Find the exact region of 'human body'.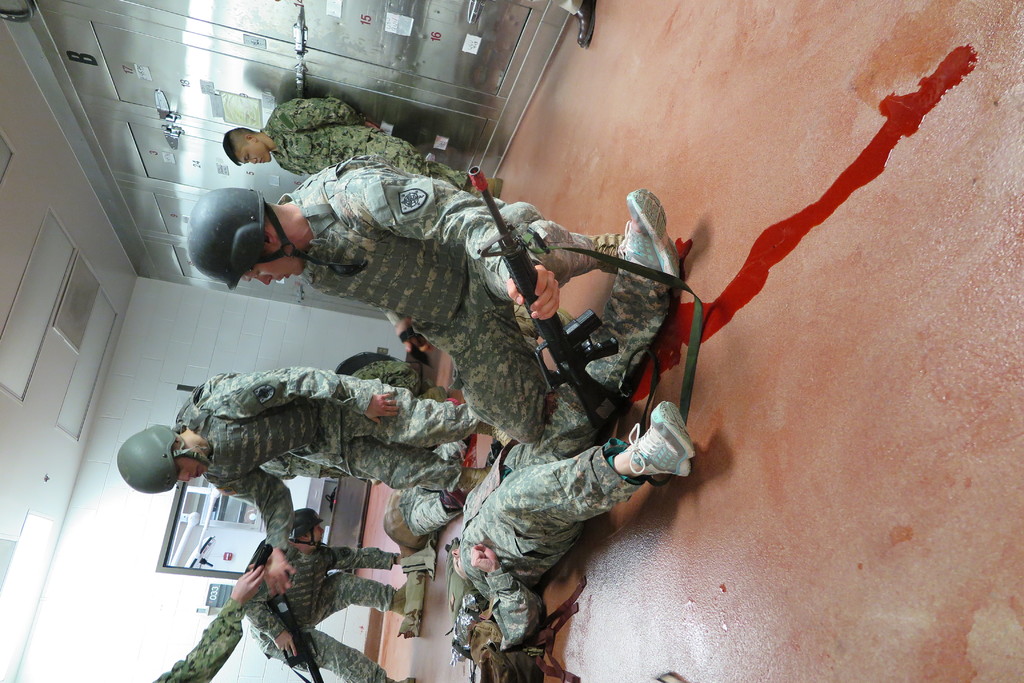
Exact region: locate(220, 97, 471, 195).
